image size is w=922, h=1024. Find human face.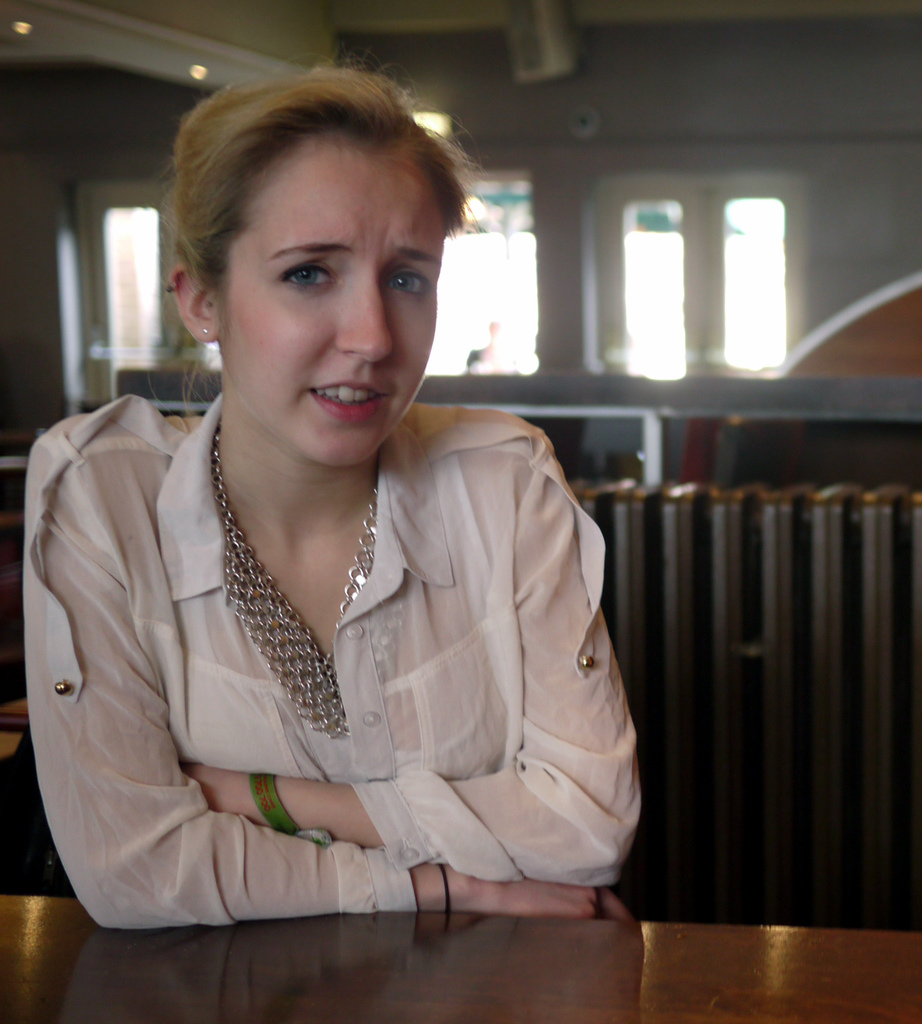
[left=214, top=131, right=444, bottom=465].
